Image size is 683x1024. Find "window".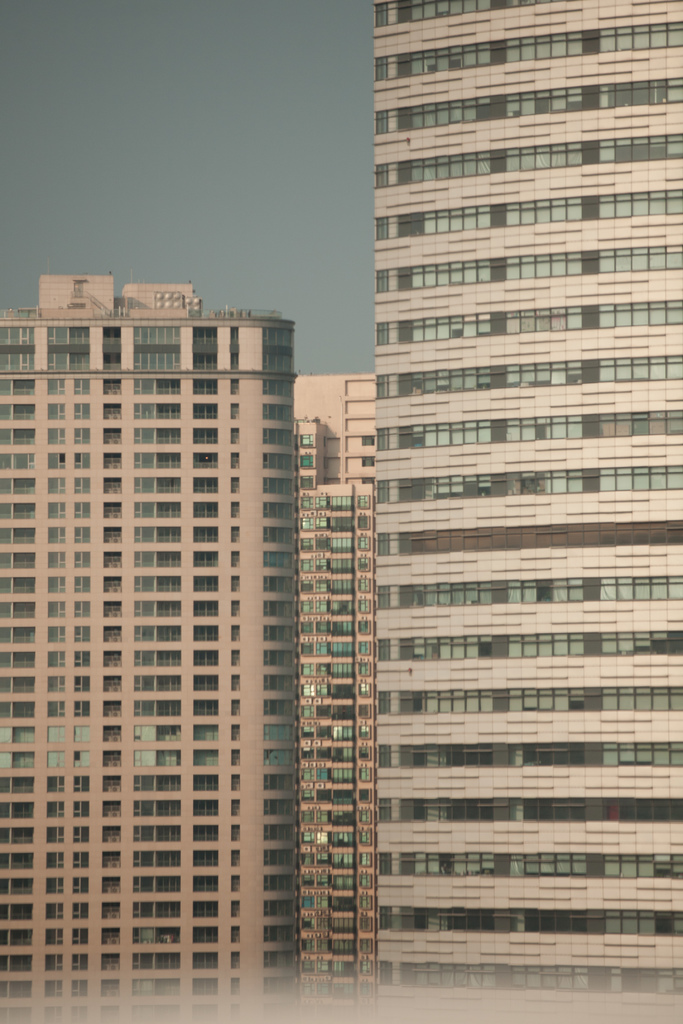
locate(194, 847, 220, 869).
